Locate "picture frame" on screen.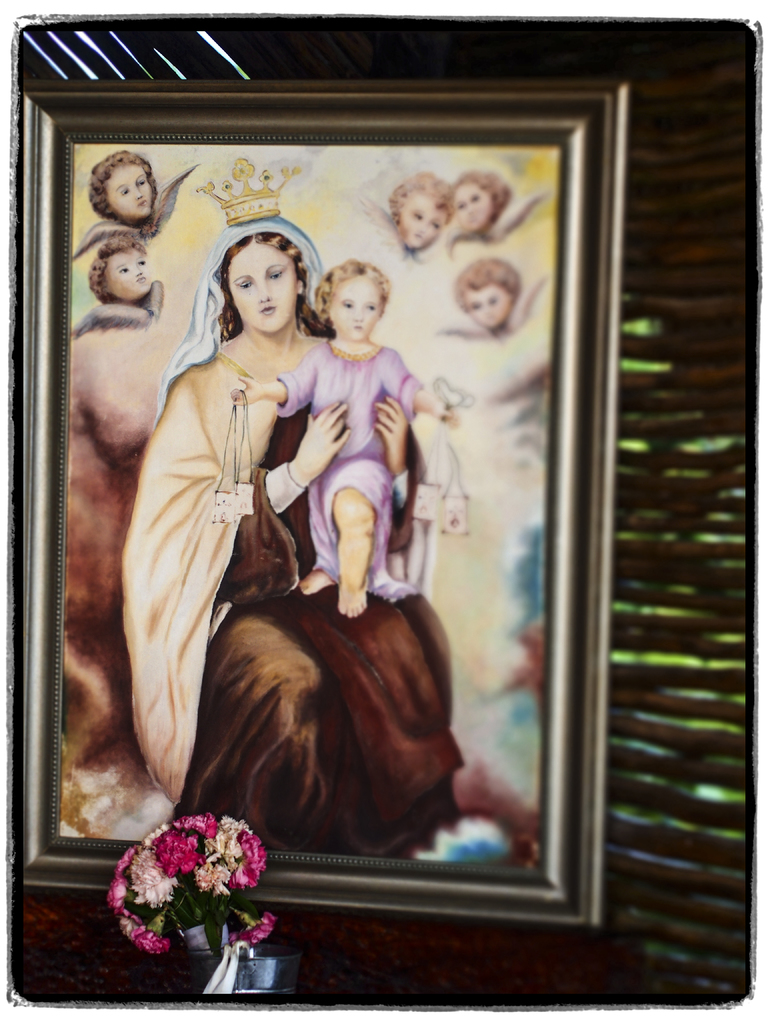
On screen at select_region(0, 16, 673, 989).
